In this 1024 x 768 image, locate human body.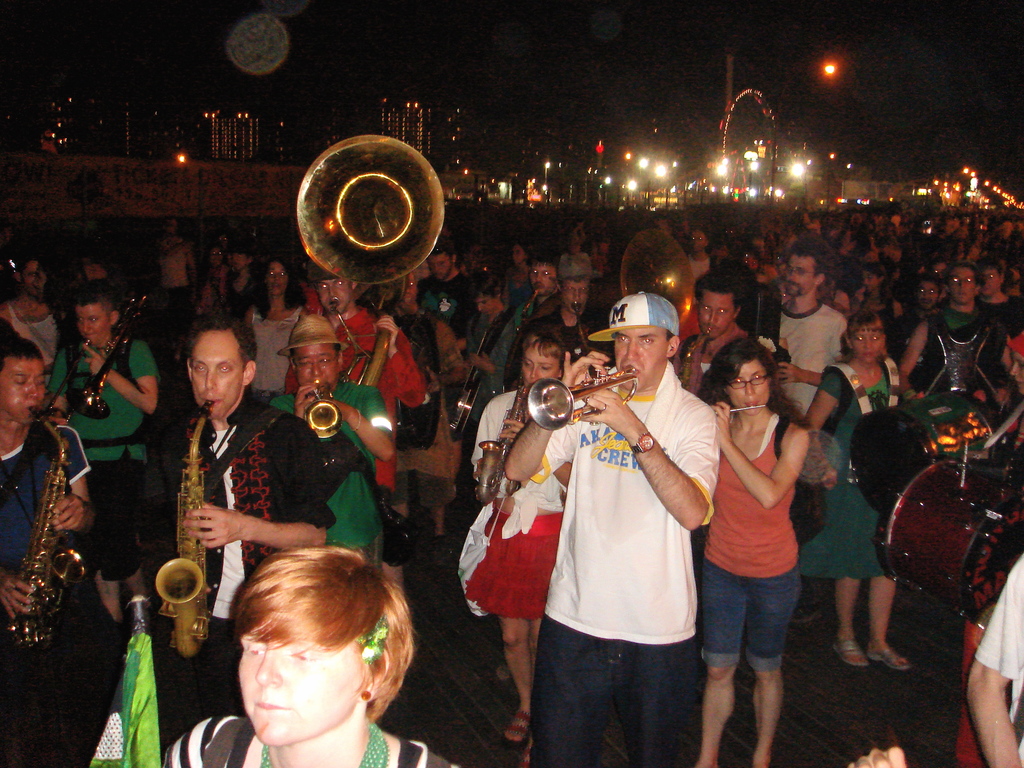
Bounding box: [826, 328, 892, 675].
